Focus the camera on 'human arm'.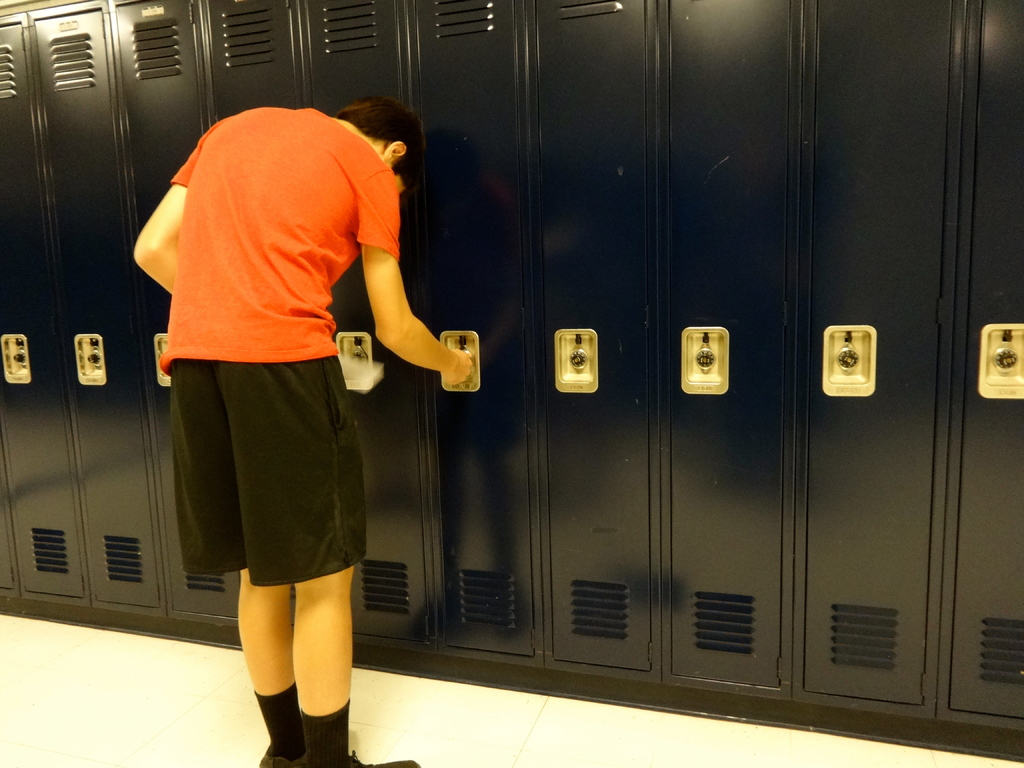
Focus region: 133, 127, 202, 295.
